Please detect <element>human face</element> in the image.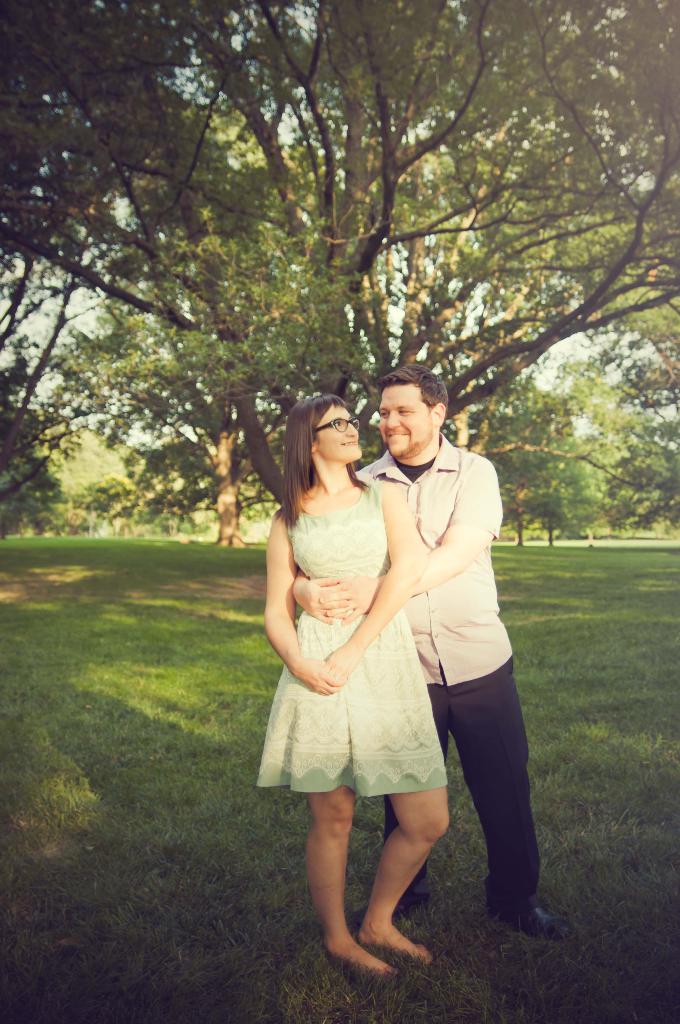
bbox(378, 383, 434, 457).
